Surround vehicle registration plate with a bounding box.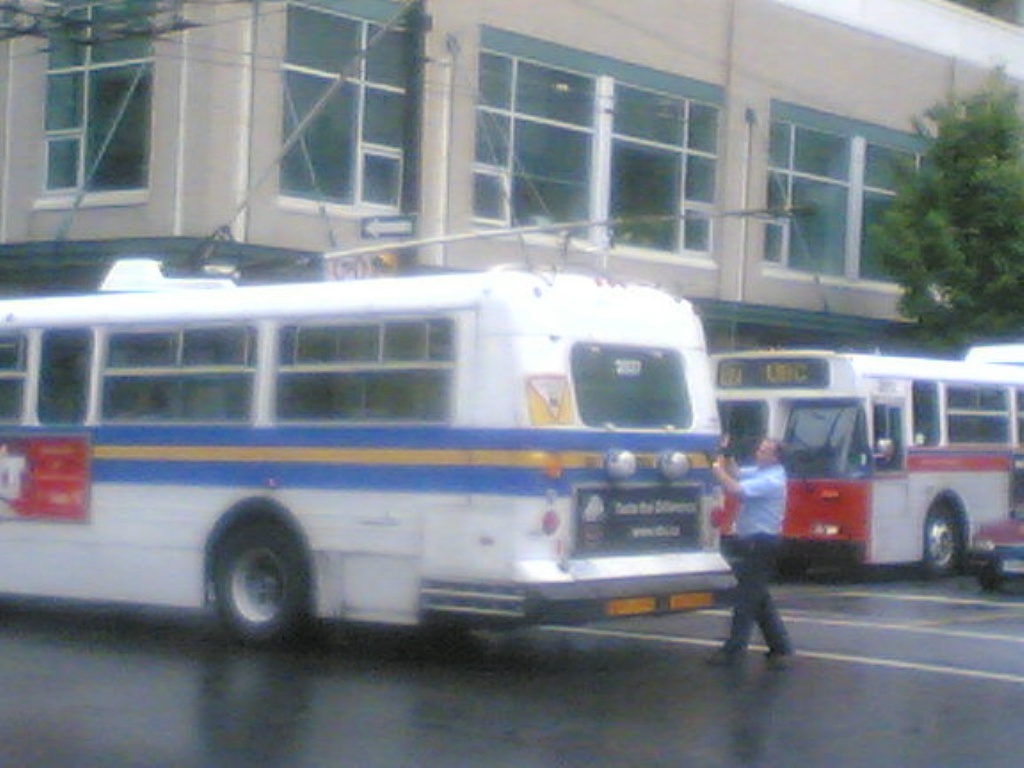
<box>602,598,655,617</box>.
